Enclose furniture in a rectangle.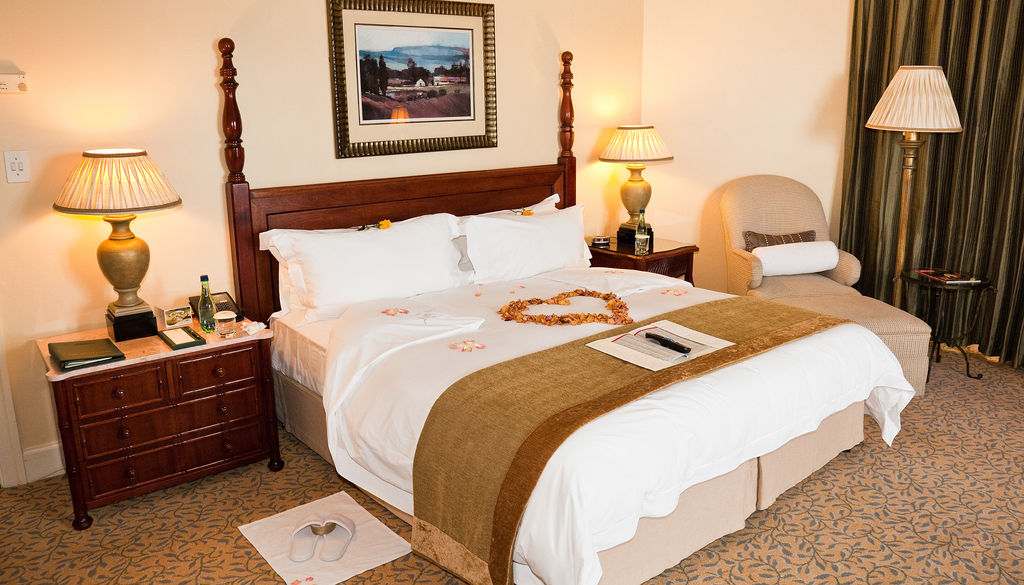
[left=218, top=32, right=915, bottom=584].
